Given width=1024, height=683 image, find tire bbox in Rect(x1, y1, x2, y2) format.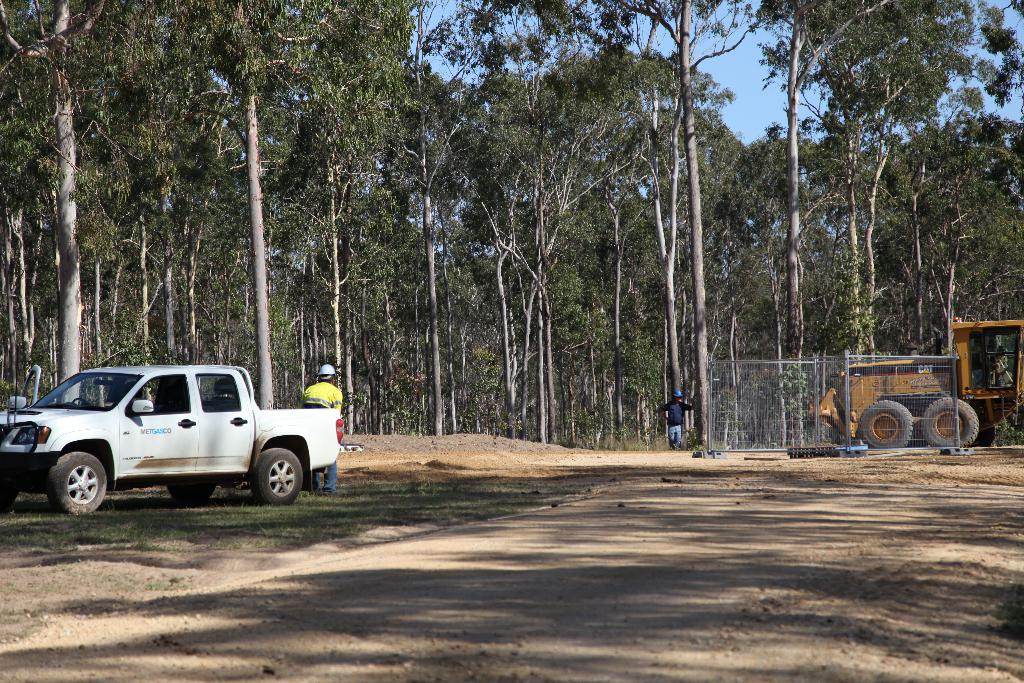
Rect(46, 447, 109, 522).
